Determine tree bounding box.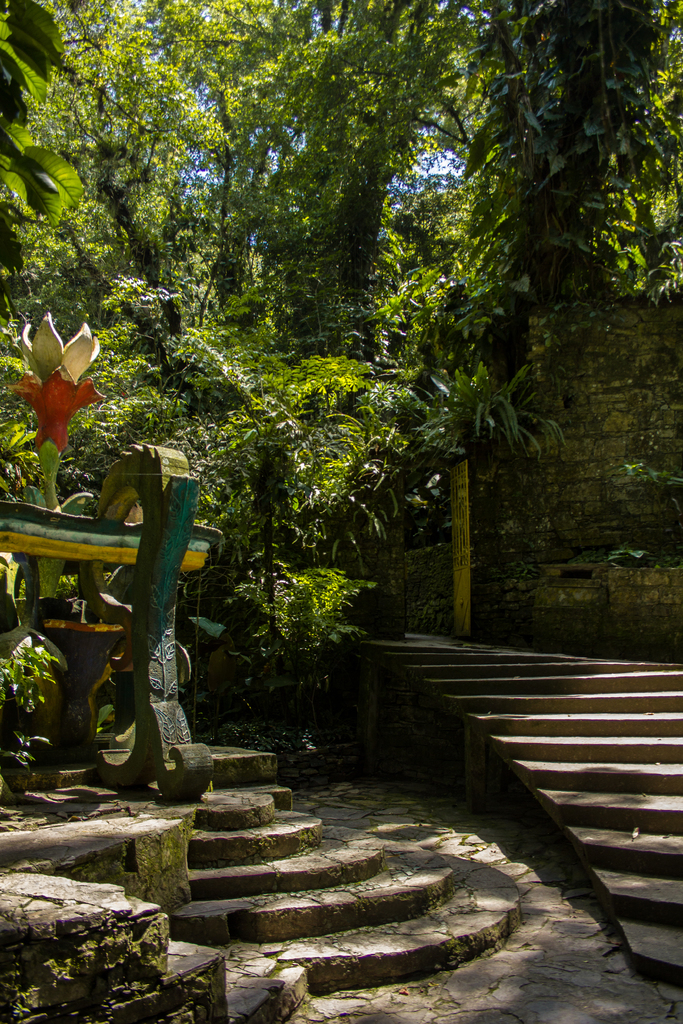
Determined: locate(1, 3, 334, 628).
